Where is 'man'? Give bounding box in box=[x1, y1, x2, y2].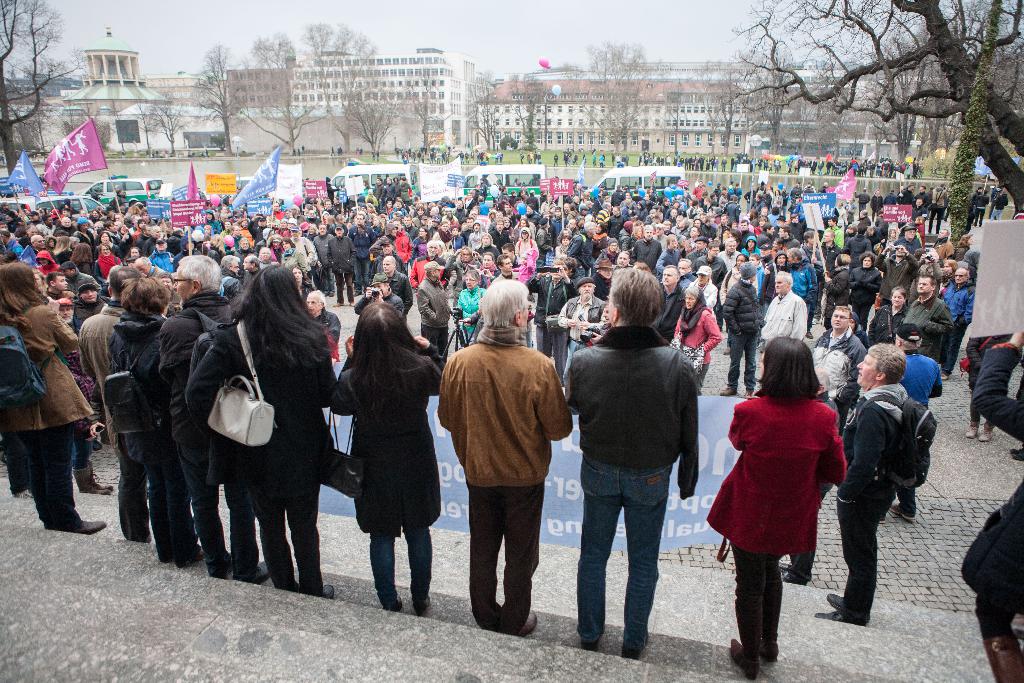
box=[67, 282, 104, 334].
